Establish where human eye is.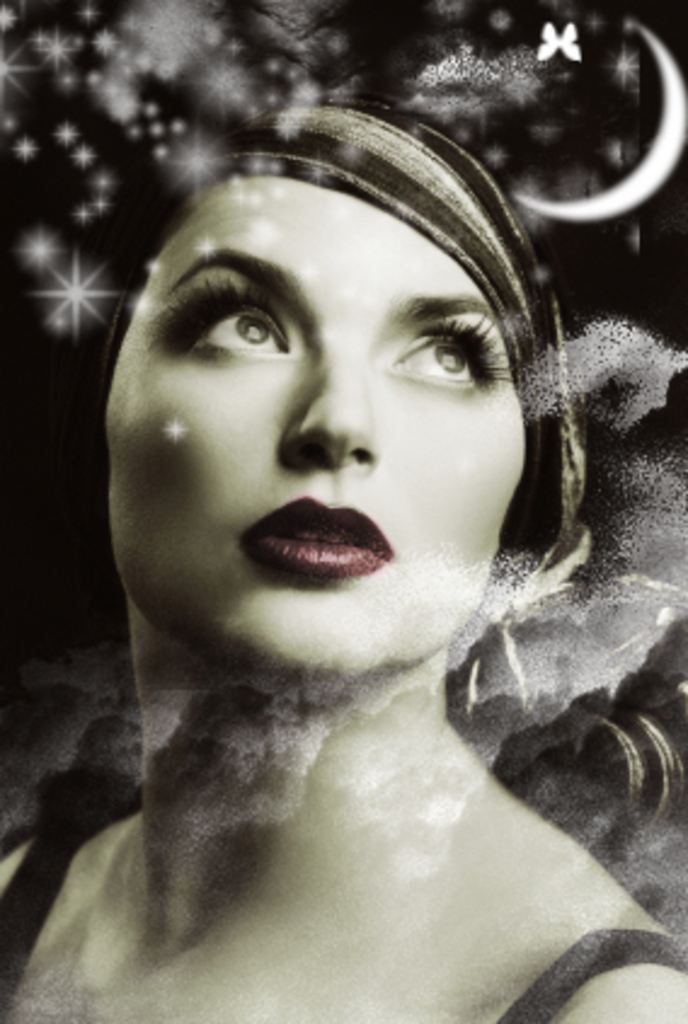
Established at bbox=[388, 305, 521, 395].
